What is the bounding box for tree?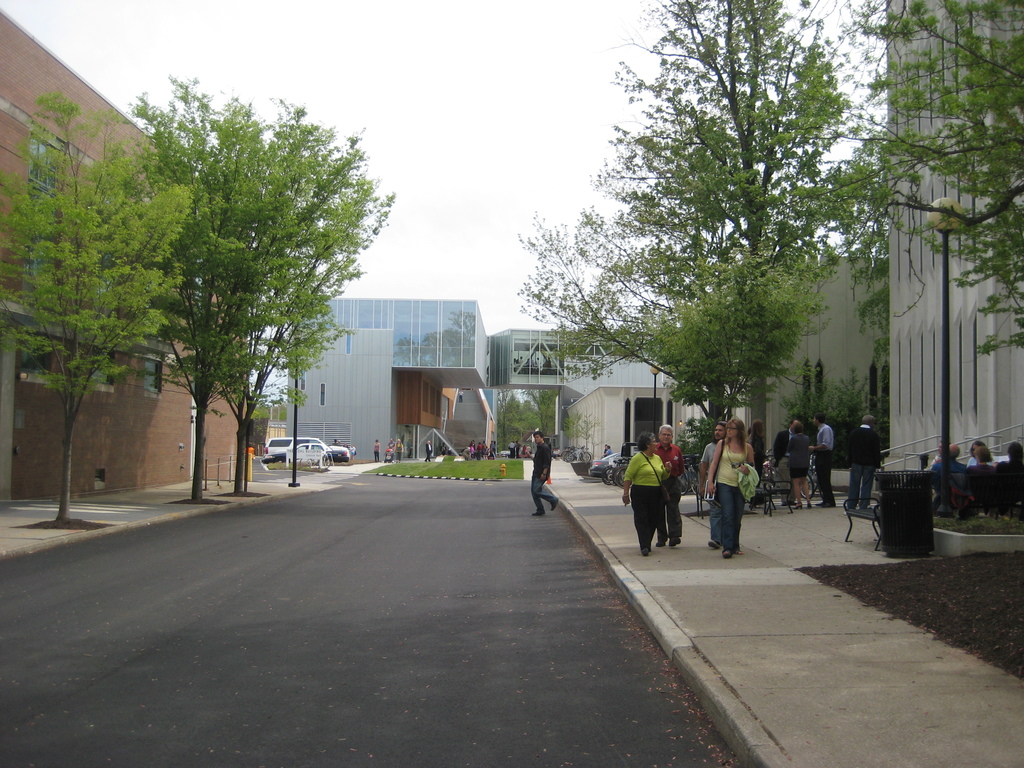
x1=509, y1=0, x2=856, y2=495.
